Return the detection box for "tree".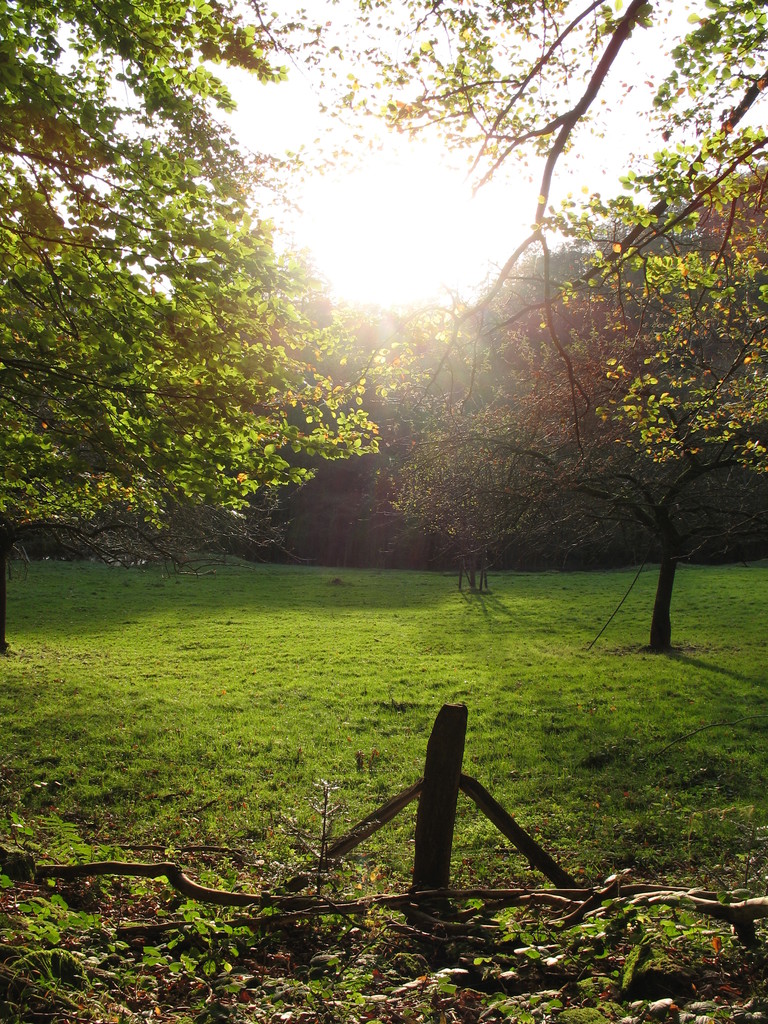
321:0:767:679.
